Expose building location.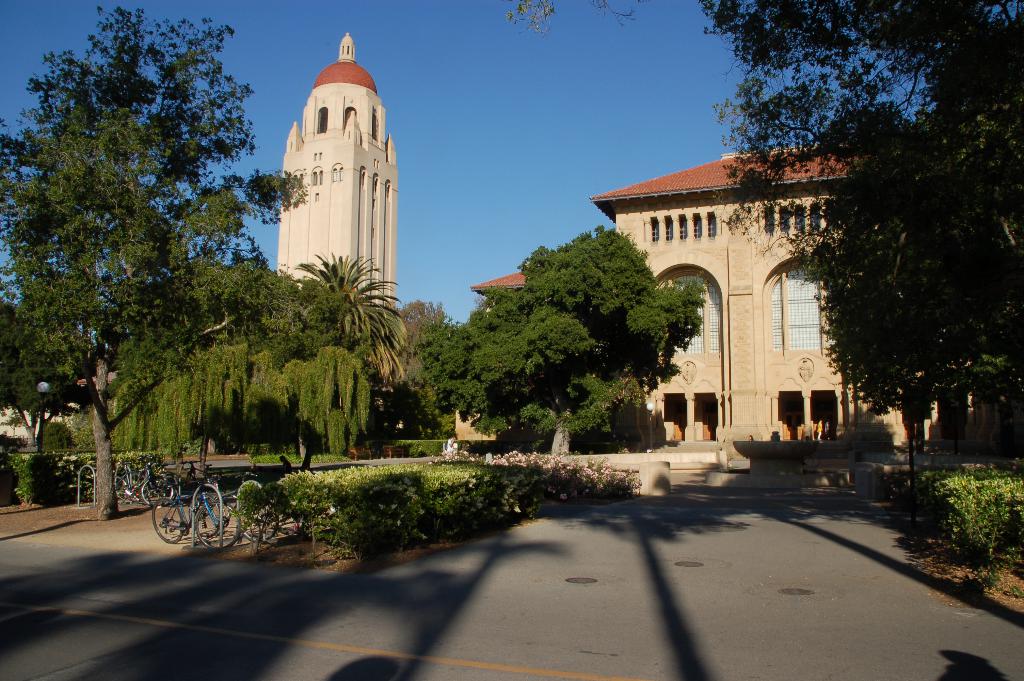
Exposed at x1=587, y1=103, x2=953, y2=436.
